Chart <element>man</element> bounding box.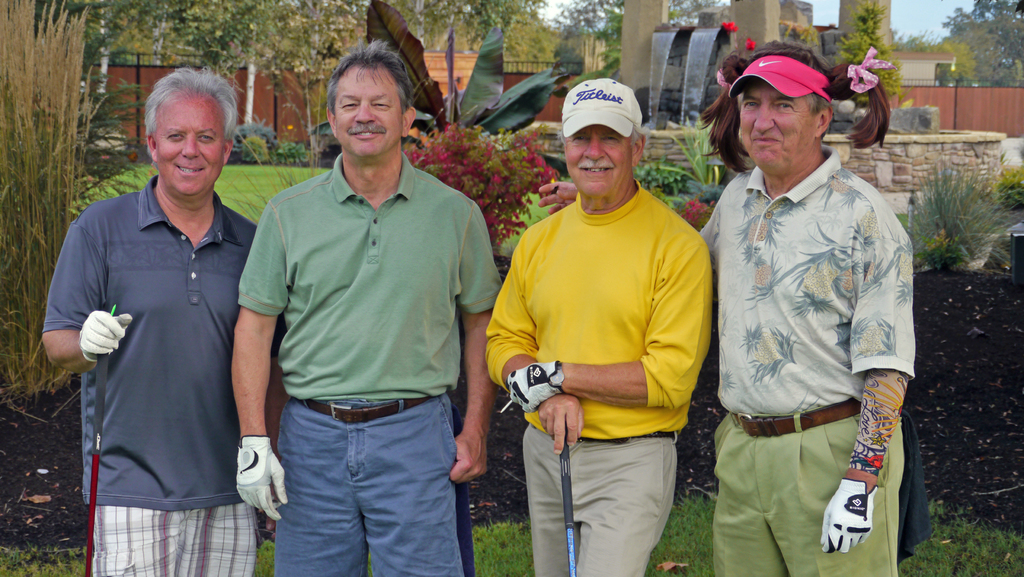
Charted: l=236, t=36, r=510, b=576.
